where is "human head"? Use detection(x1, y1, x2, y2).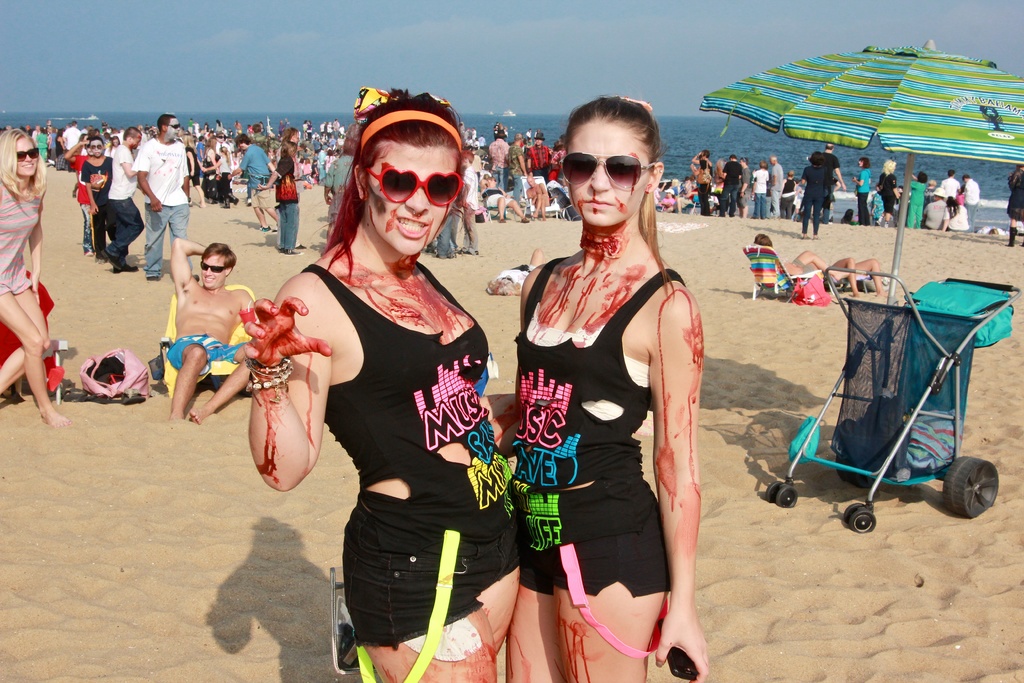
detection(492, 126, 509, 143).
